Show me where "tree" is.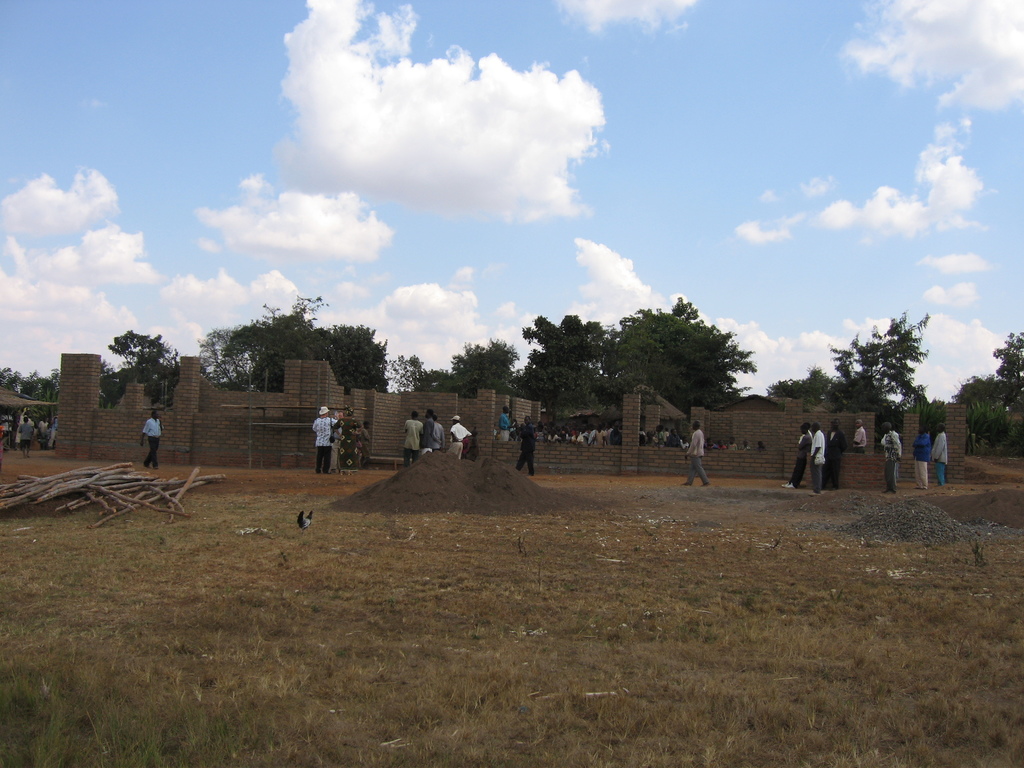
"tree" is at 418, 340, 521, 404.
